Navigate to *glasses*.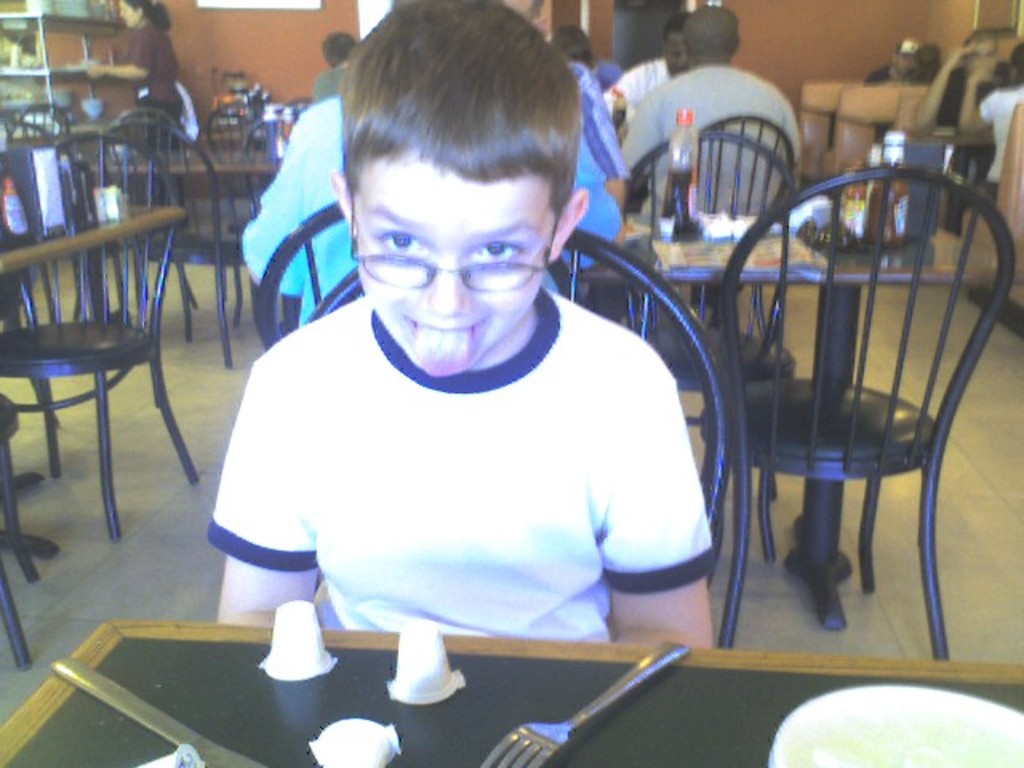
Navigation target: Rect(349, 176, 563, 290).
